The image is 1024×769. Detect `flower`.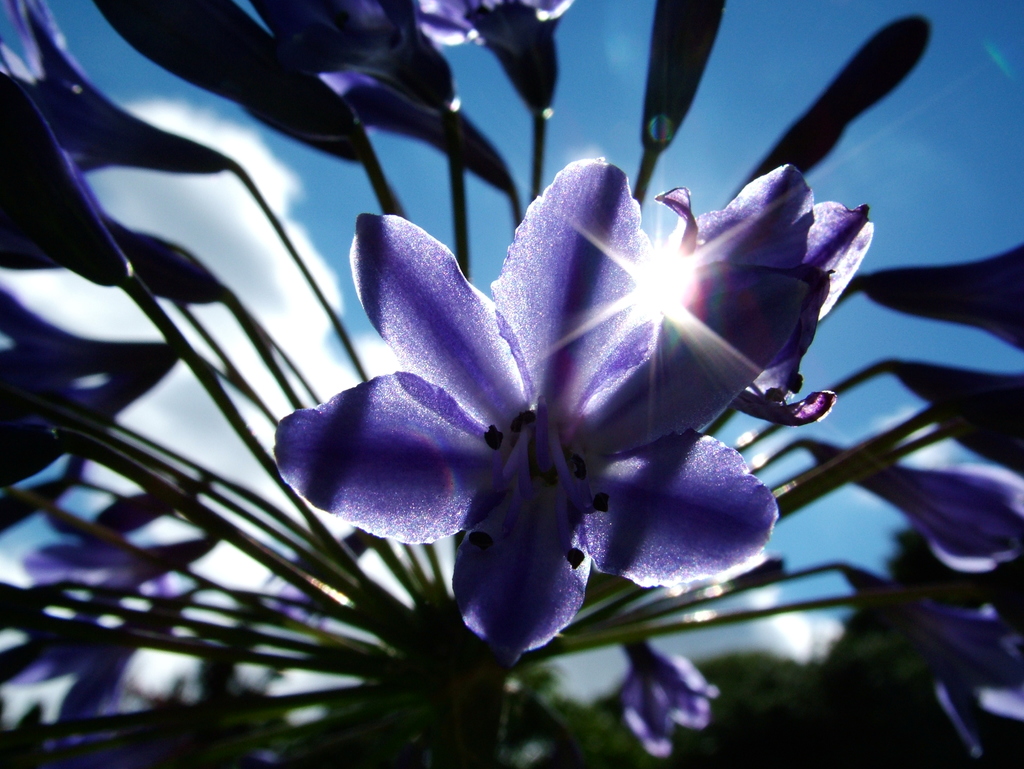
Detection: l=813, t=440, r=1023, b=571.
